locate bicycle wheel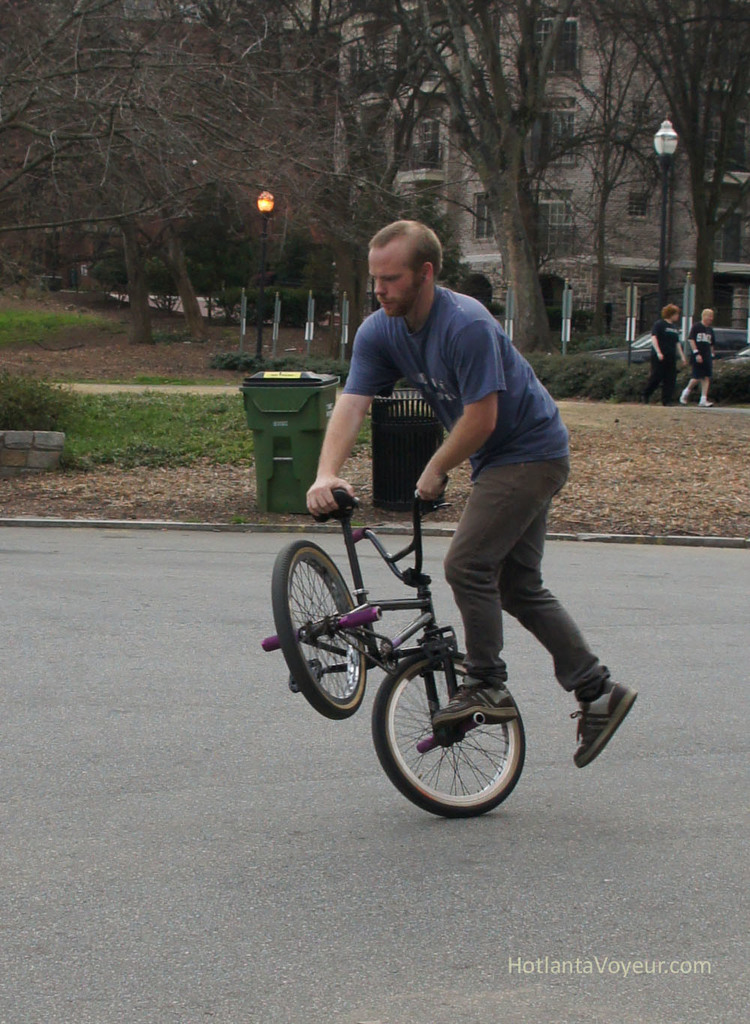
region(270, 540, 370, 726)
